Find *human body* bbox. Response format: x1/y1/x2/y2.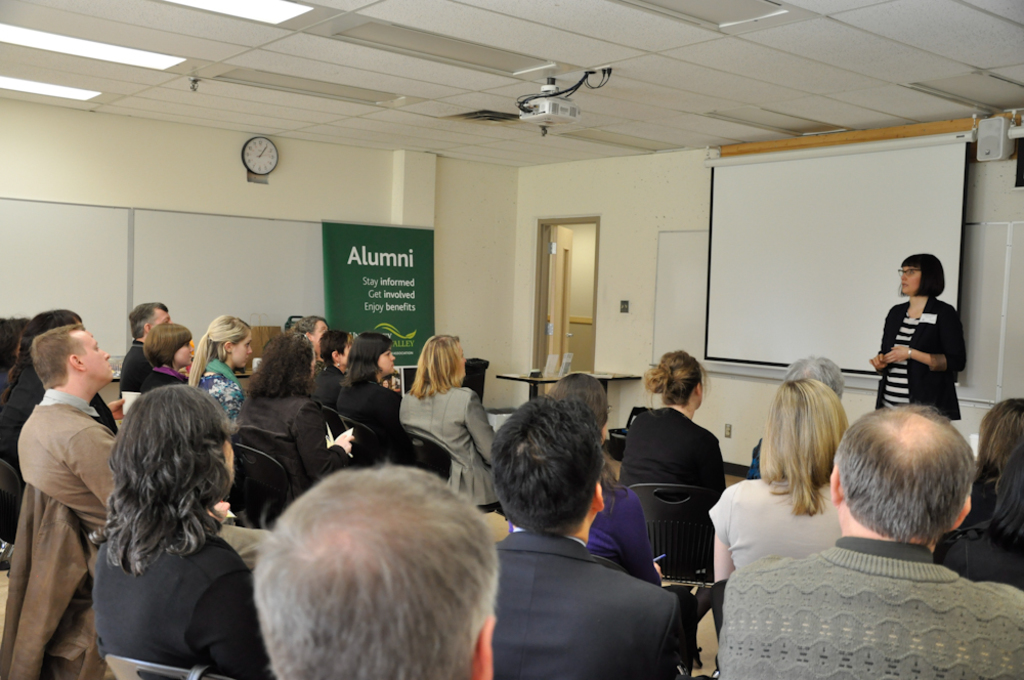
16/300/161/663.
